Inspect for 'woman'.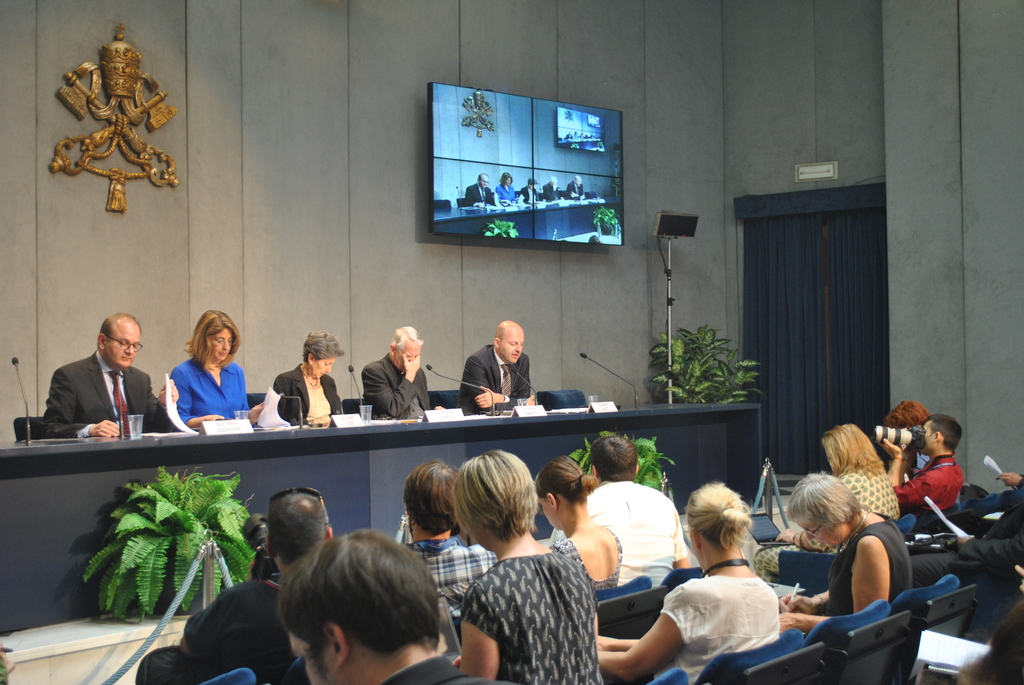
Inspection: box(781, 469, 913, 626).
